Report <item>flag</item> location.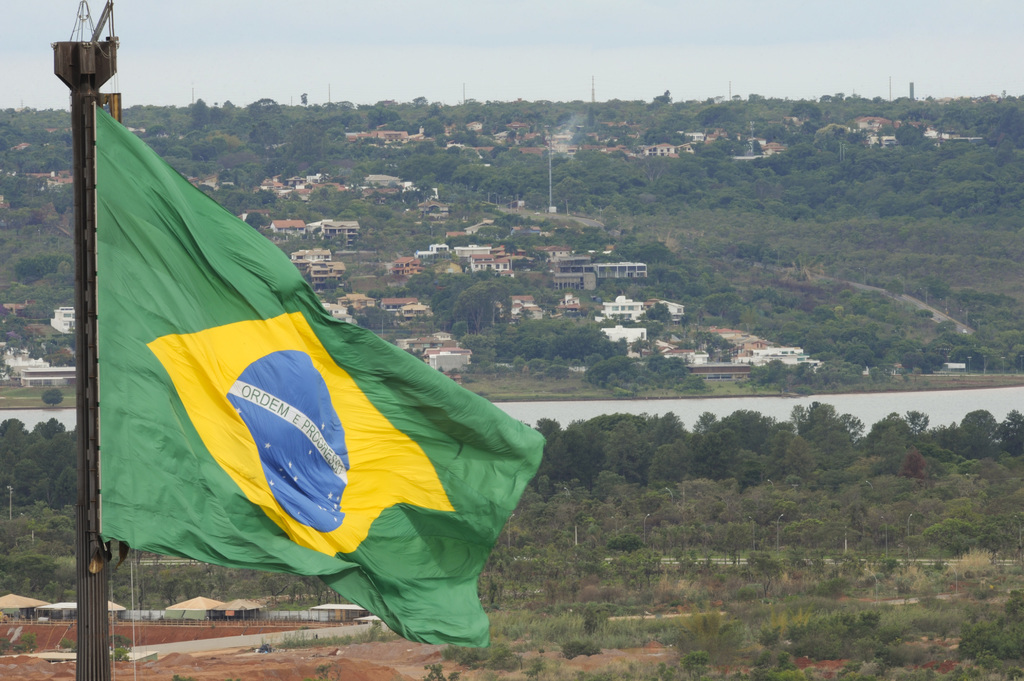
Report: (x1=61, y1=69, x2=519, y2=654).
